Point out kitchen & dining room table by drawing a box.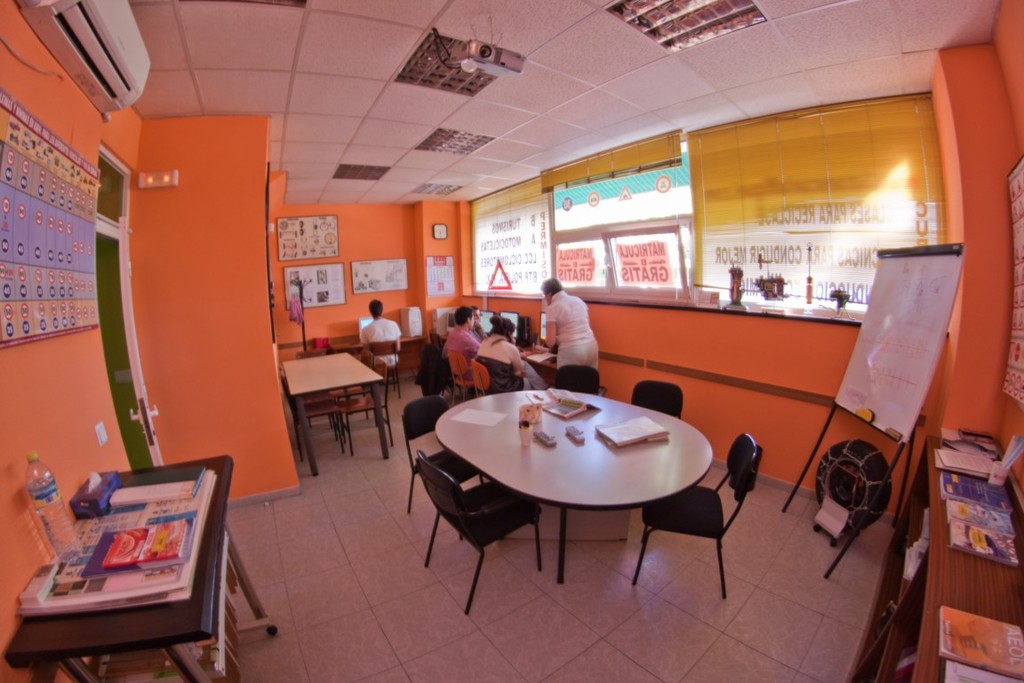
418,370,734,596.
